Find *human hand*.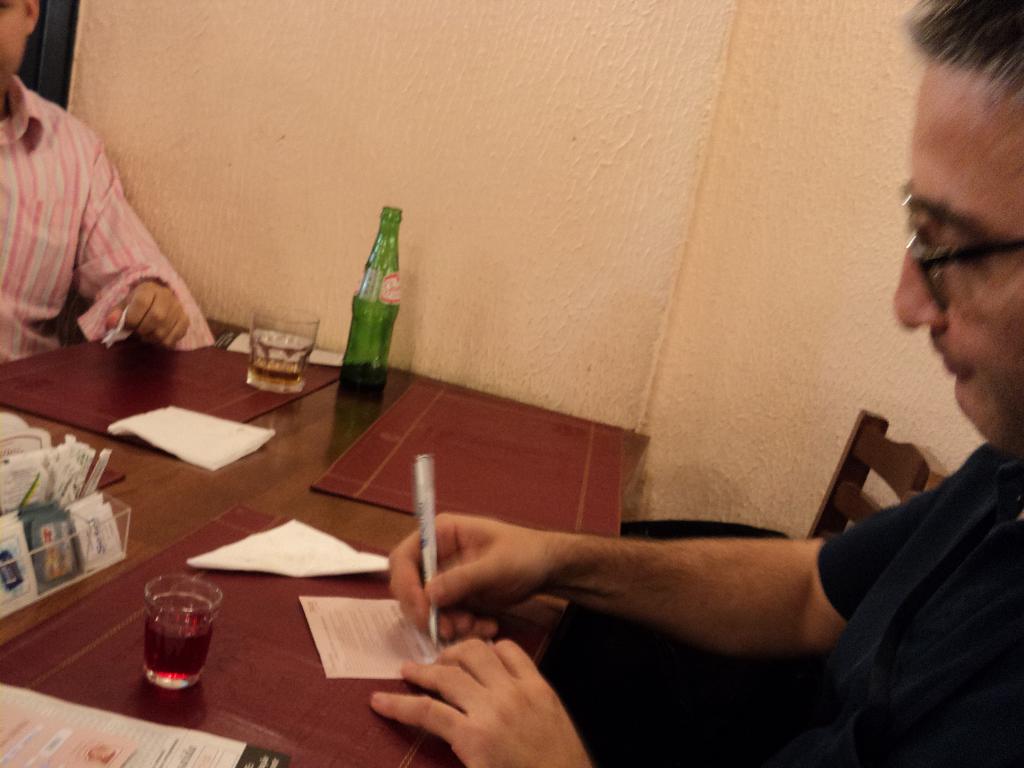
<box>365,642,584,756</box>.
